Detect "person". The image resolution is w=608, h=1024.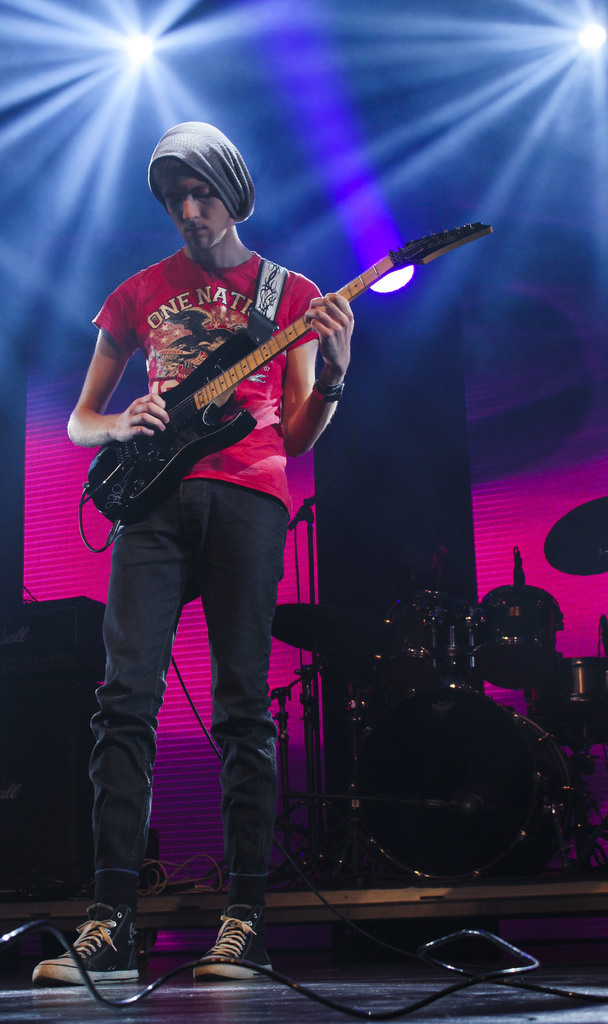
40,120,362,982.
